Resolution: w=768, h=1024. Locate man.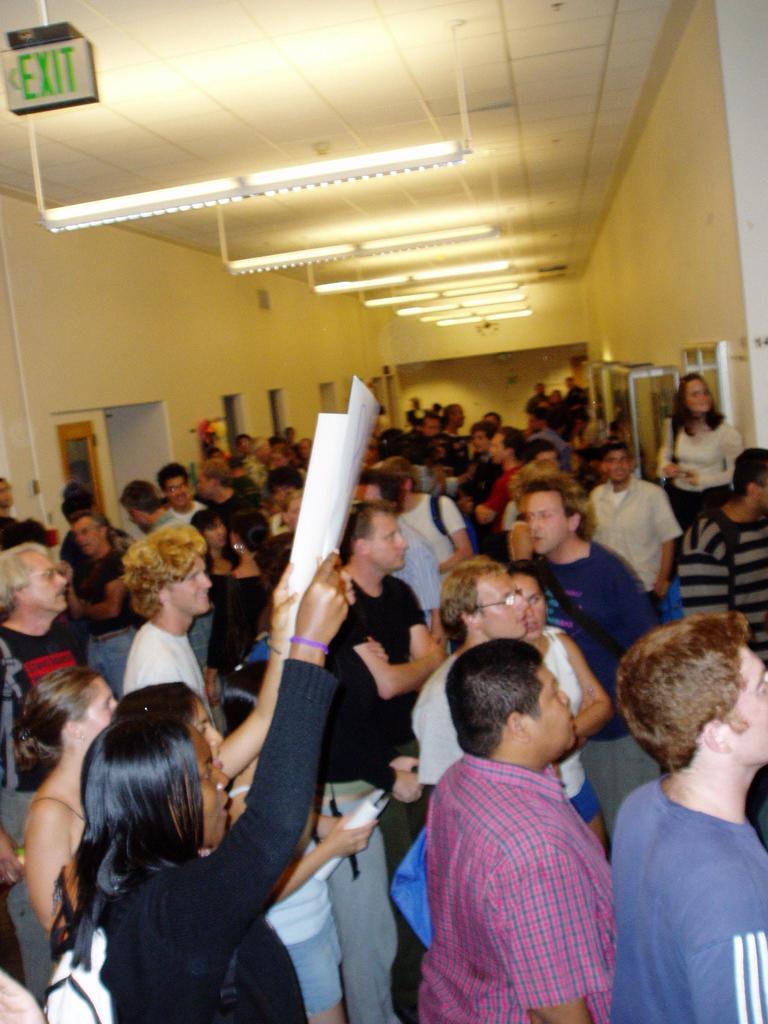
locate(482, 410, 503, 431).
